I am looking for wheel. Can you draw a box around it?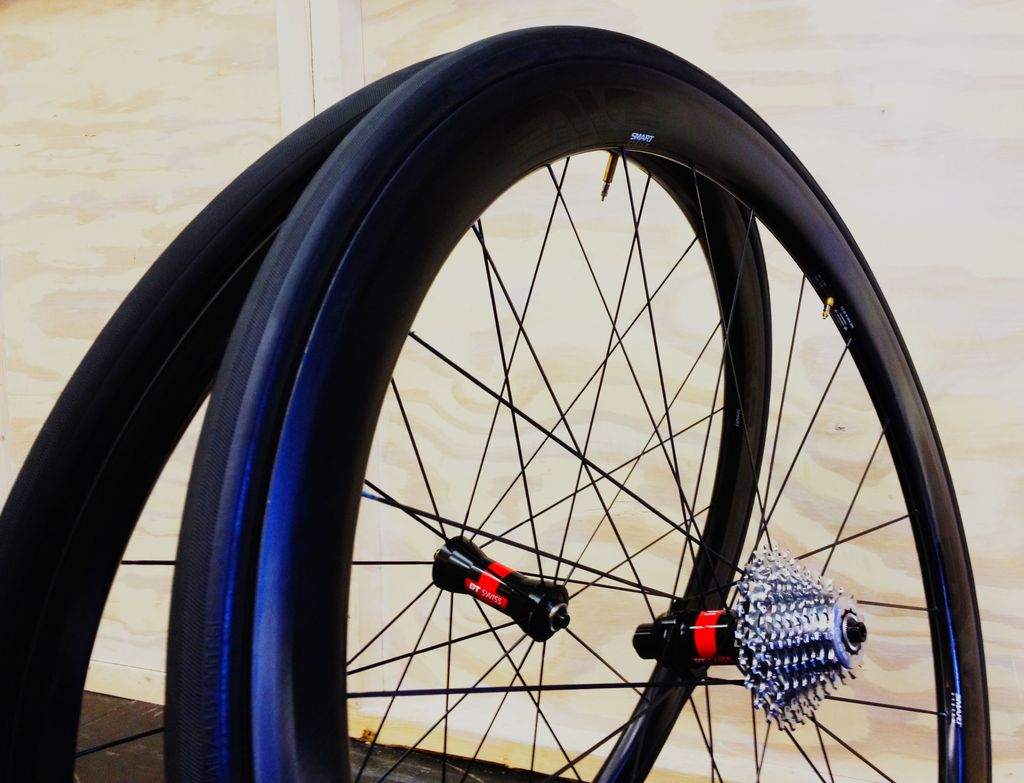
Sure, the bounding box is l=0, t=57, r=771, b=782.
